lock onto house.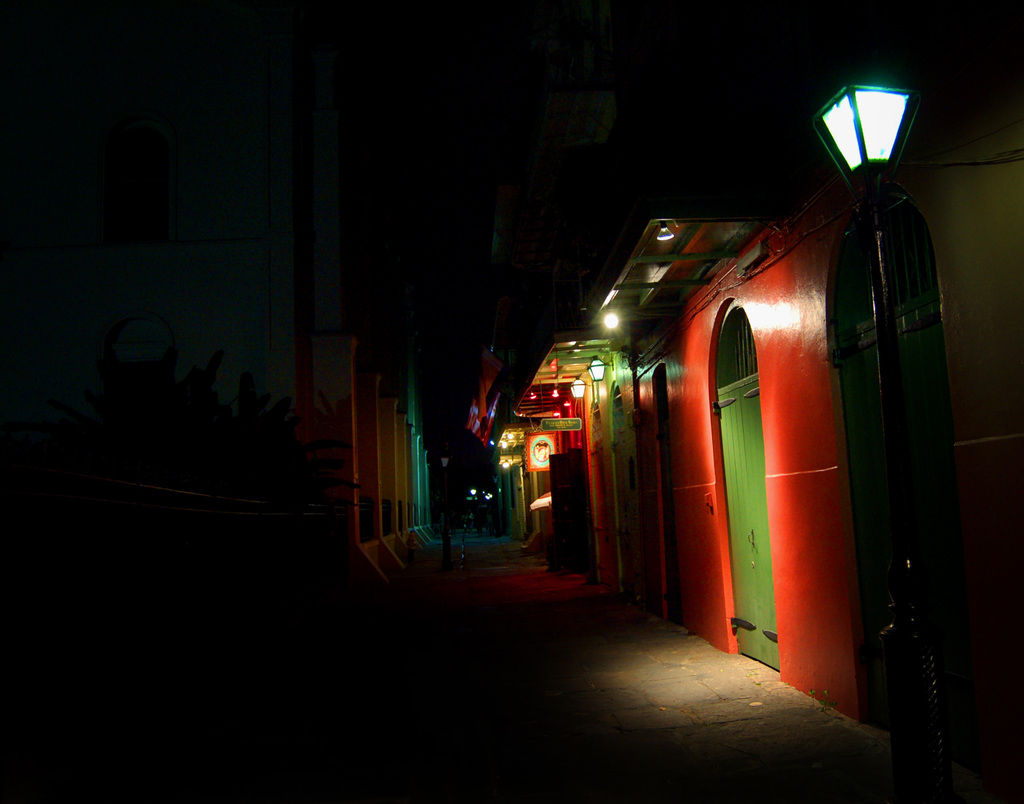
Locked: pyautogui.locateOnScreen(463, 0, 1023, 734).
